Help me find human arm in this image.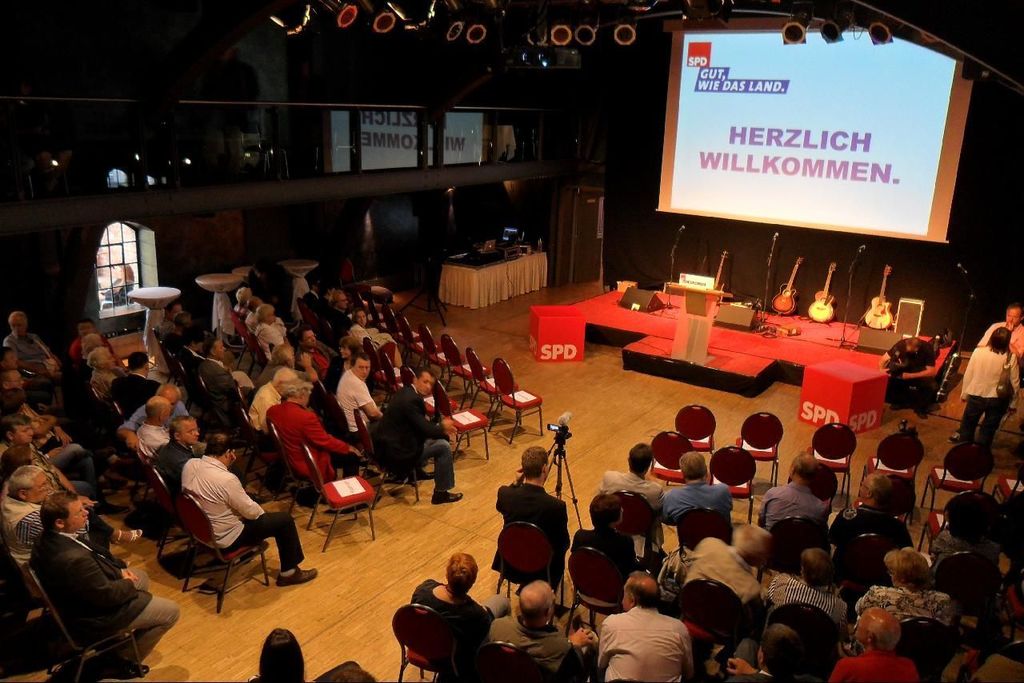
Found it: select_region(946, 597, 966, 622).
